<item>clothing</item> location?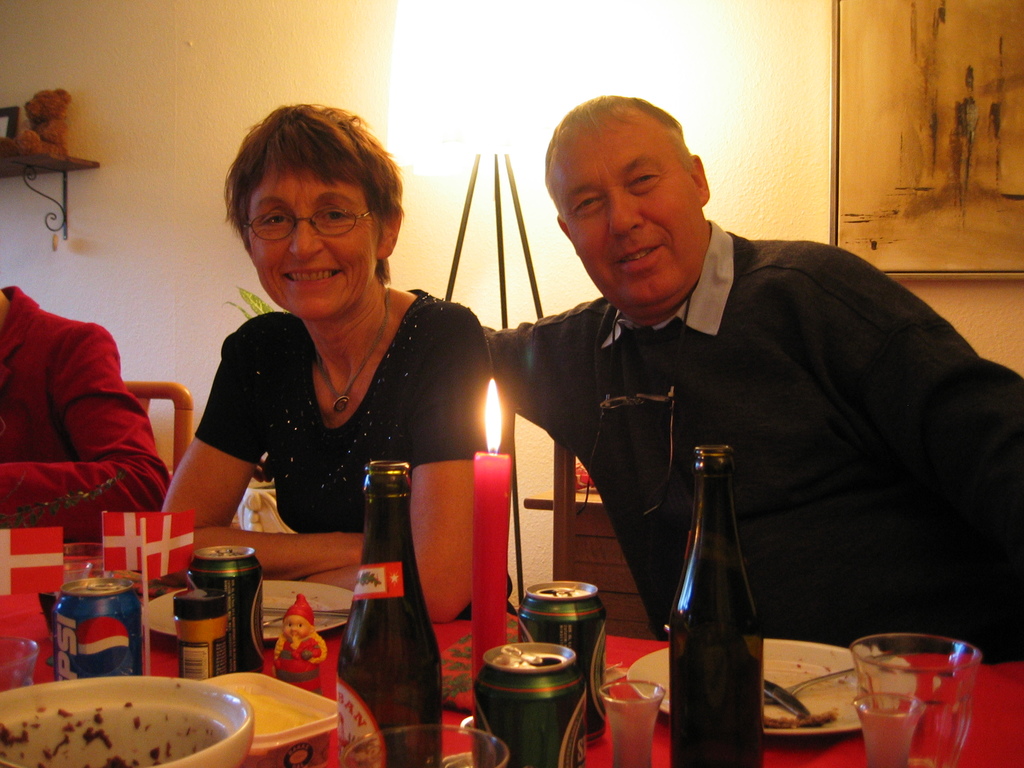
x1=1 y1=292 x2=172 y2=538
